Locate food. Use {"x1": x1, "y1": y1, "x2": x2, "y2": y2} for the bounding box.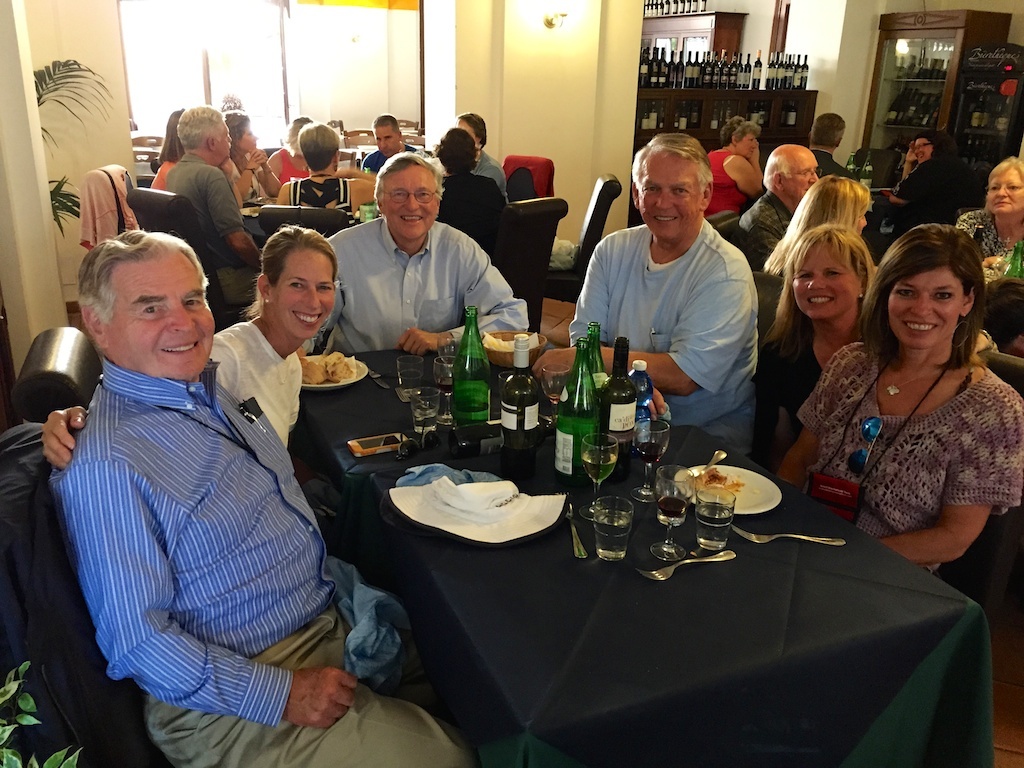
{"x1": 688, "y1": 463, "x2": 747, "y2": 499}.
